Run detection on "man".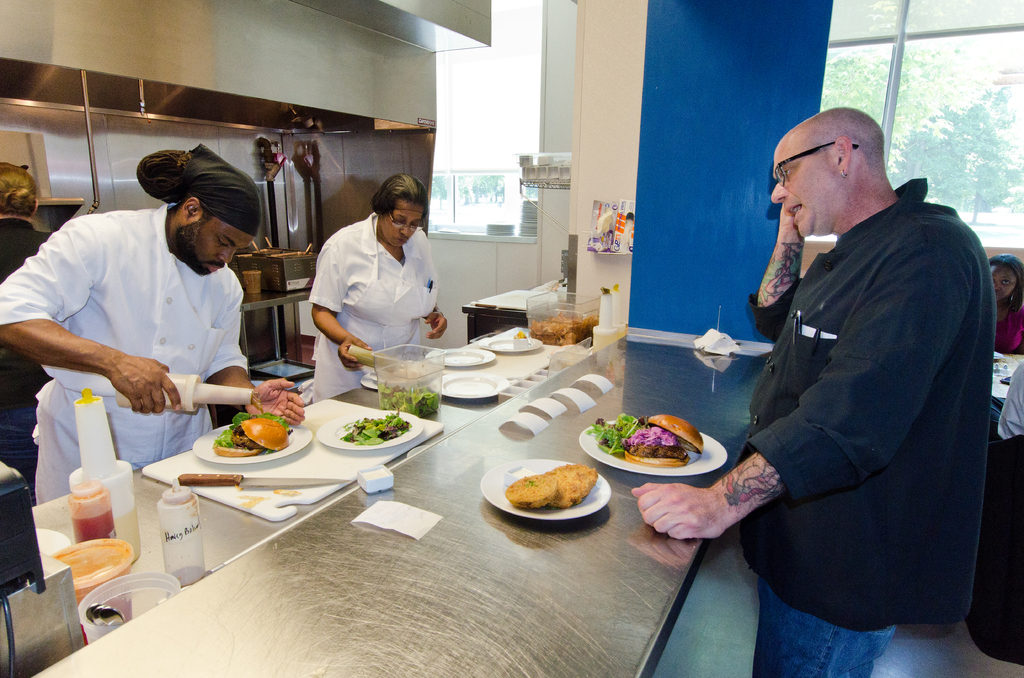
Result: [left=634, top=104, right=986, bottom=677].
